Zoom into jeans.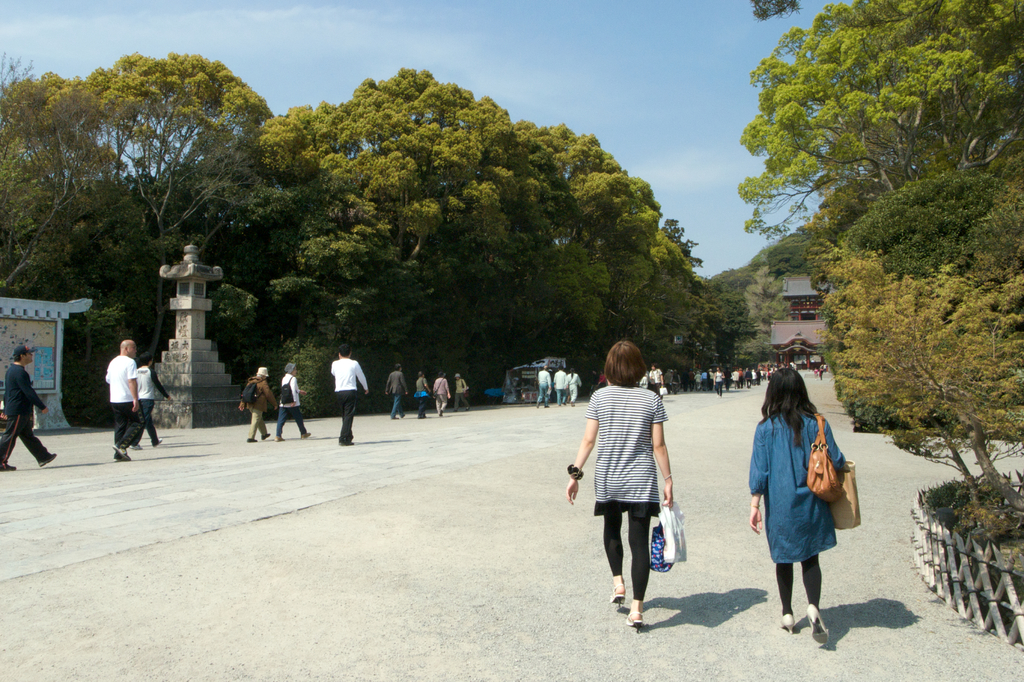
Zoom target: [338,388,356,443].
